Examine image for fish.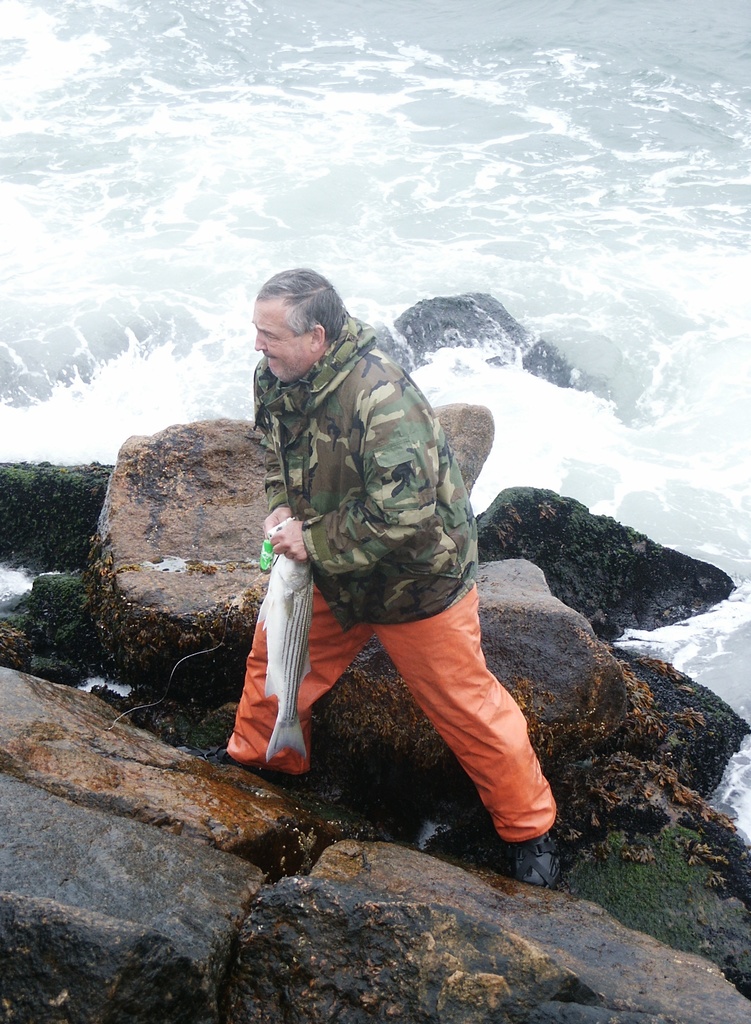
Examination result: <box>247,512,308,761</box>.
